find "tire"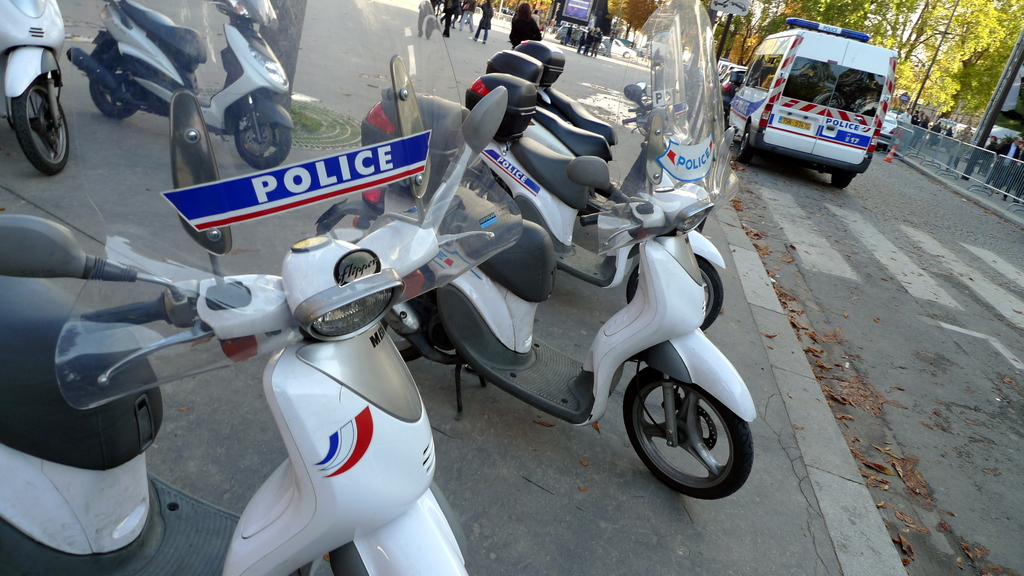
detection(858, 152, 876, 175)
